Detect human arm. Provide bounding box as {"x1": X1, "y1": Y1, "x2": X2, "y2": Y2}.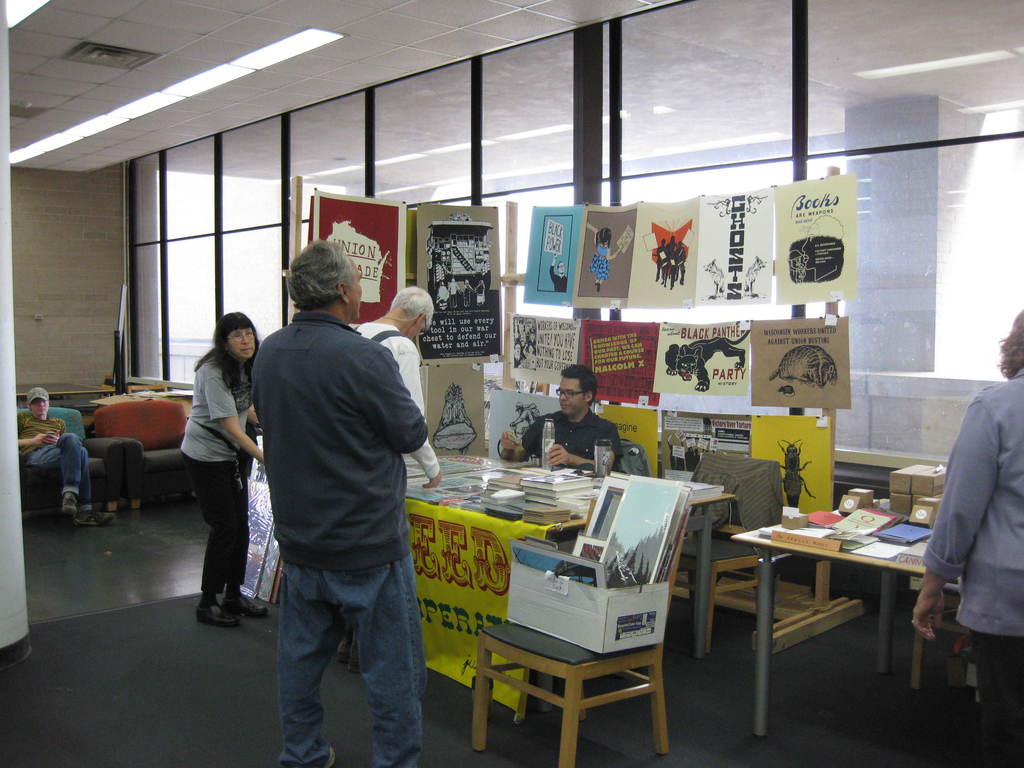
{"x1": 239, "y1": 376, "x2": 263, "y2": 424}.
